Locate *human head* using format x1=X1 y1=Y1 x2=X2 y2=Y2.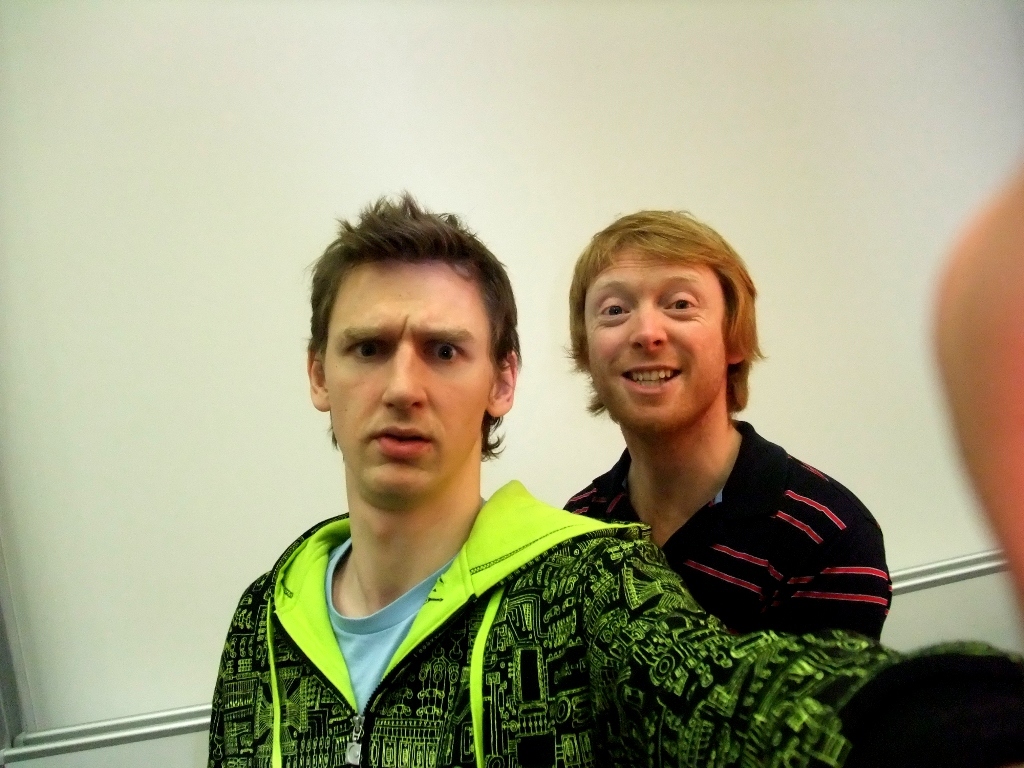
x1=299 y1=192 x2=538 y2=454.
